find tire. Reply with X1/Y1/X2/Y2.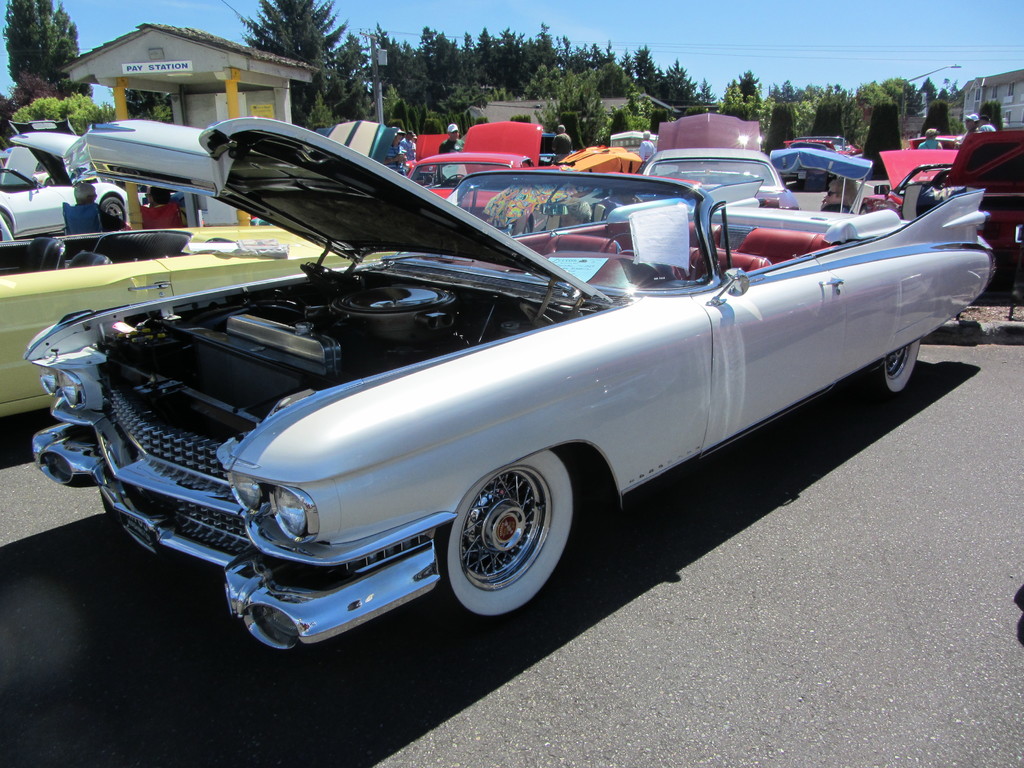
100/196/131/227.
